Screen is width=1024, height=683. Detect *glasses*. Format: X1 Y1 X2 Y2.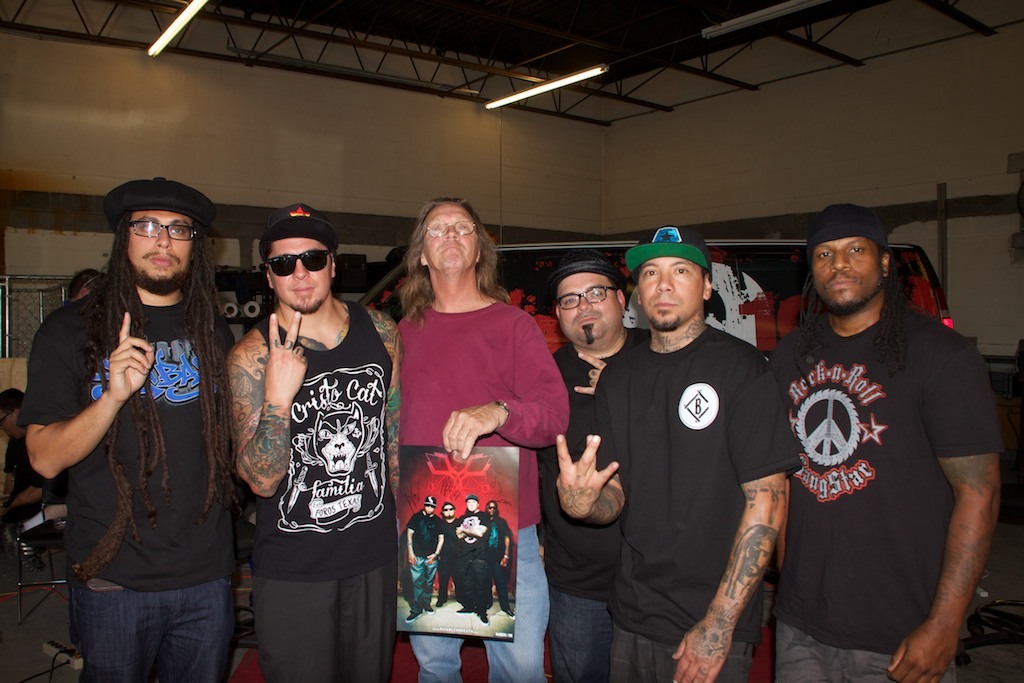
127 223 202 240.
